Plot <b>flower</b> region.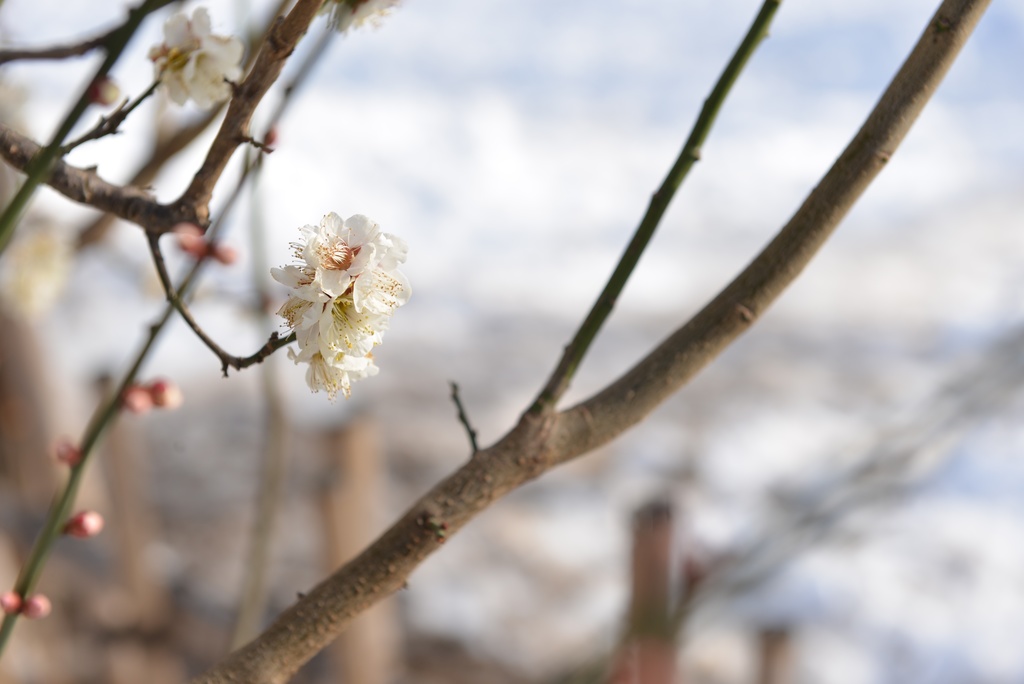
Plotted at bbox=(124, 377, 159, 425).
